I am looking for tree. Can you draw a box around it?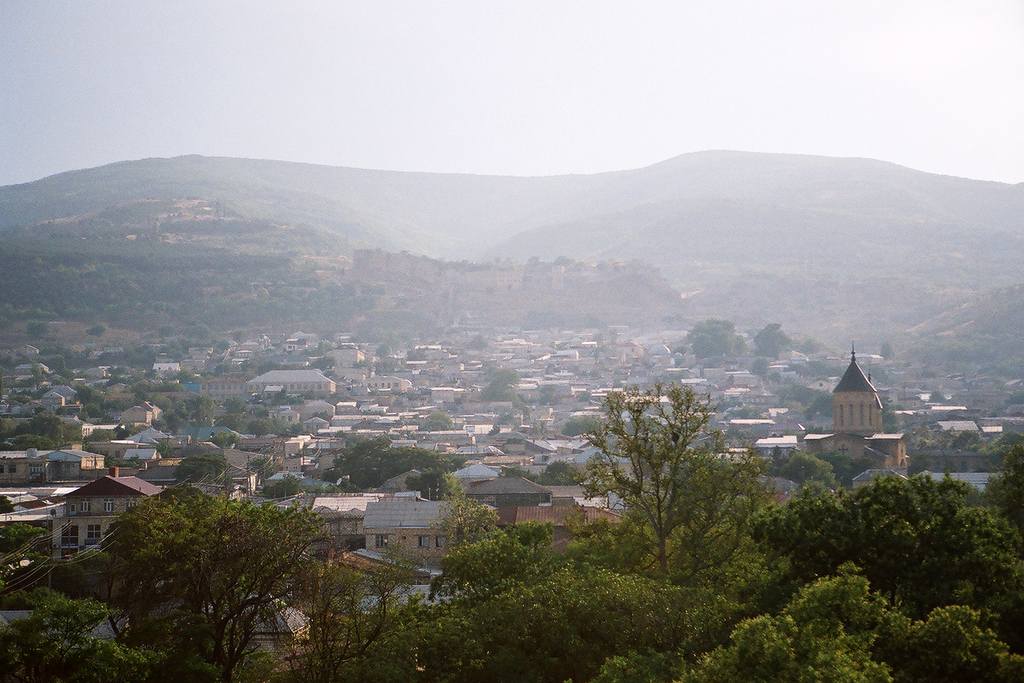
Sure, the bounding box is bbox=[476, 368, 518, 403].
